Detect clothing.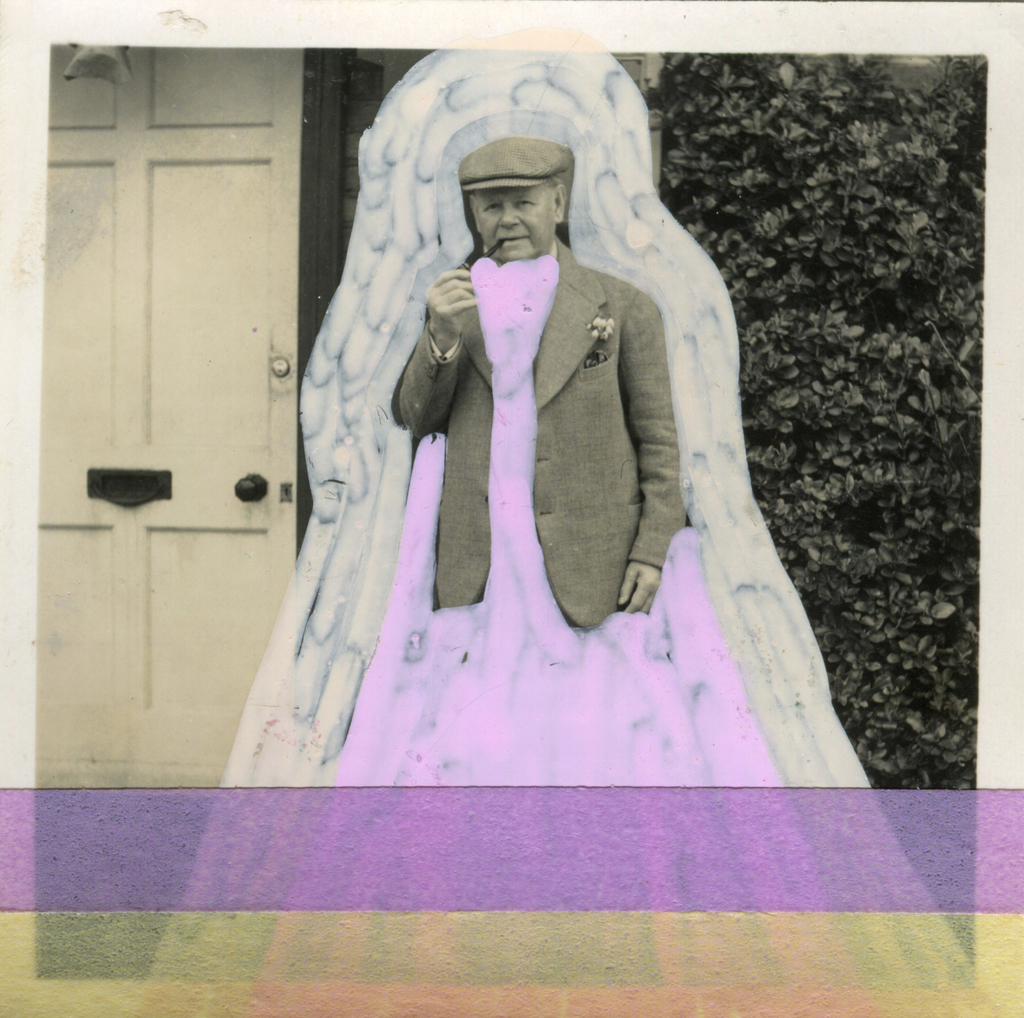
Detected at {"x1": 248, "y1": 220, "x2": 886, "y2": 1017}.
